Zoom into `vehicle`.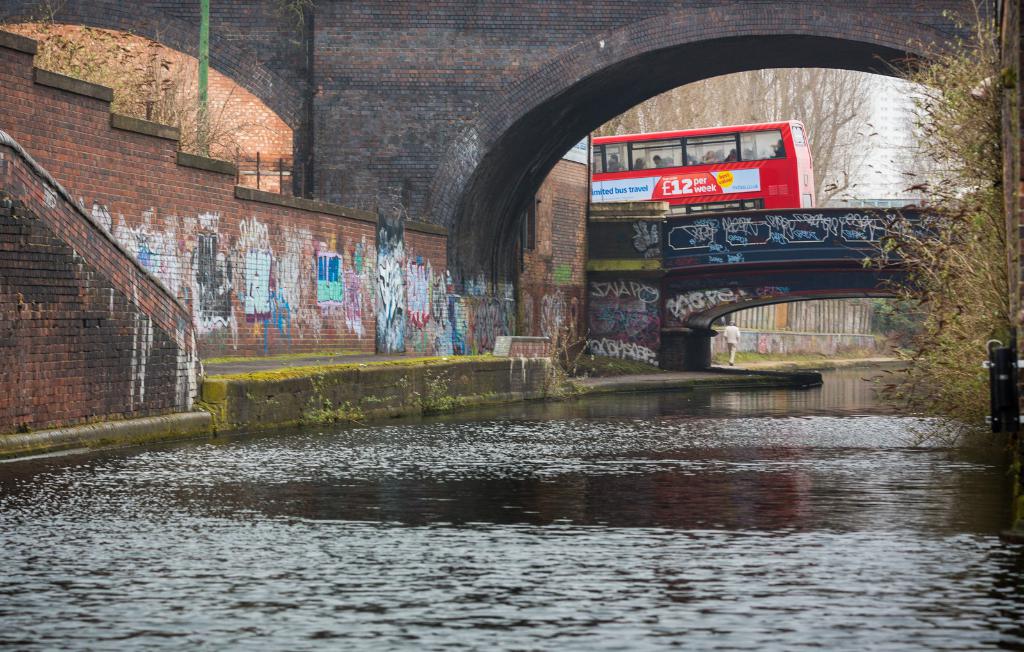
Zoom target: x1=592 y1=122 x2=817 y2=217.
